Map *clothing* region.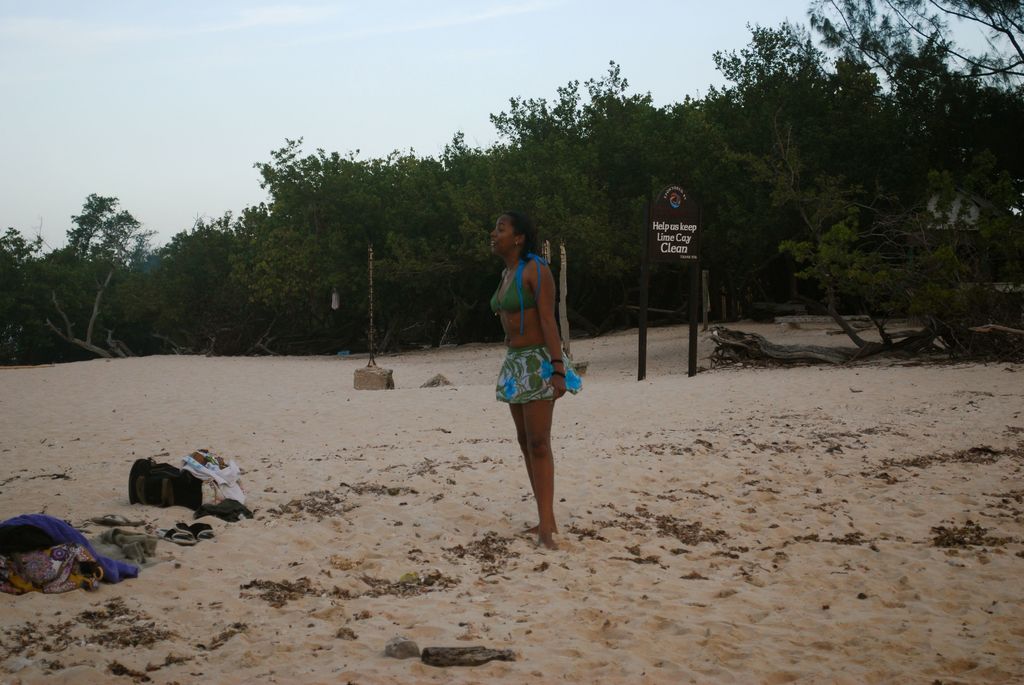
Mapped to 485,248,565,422.
